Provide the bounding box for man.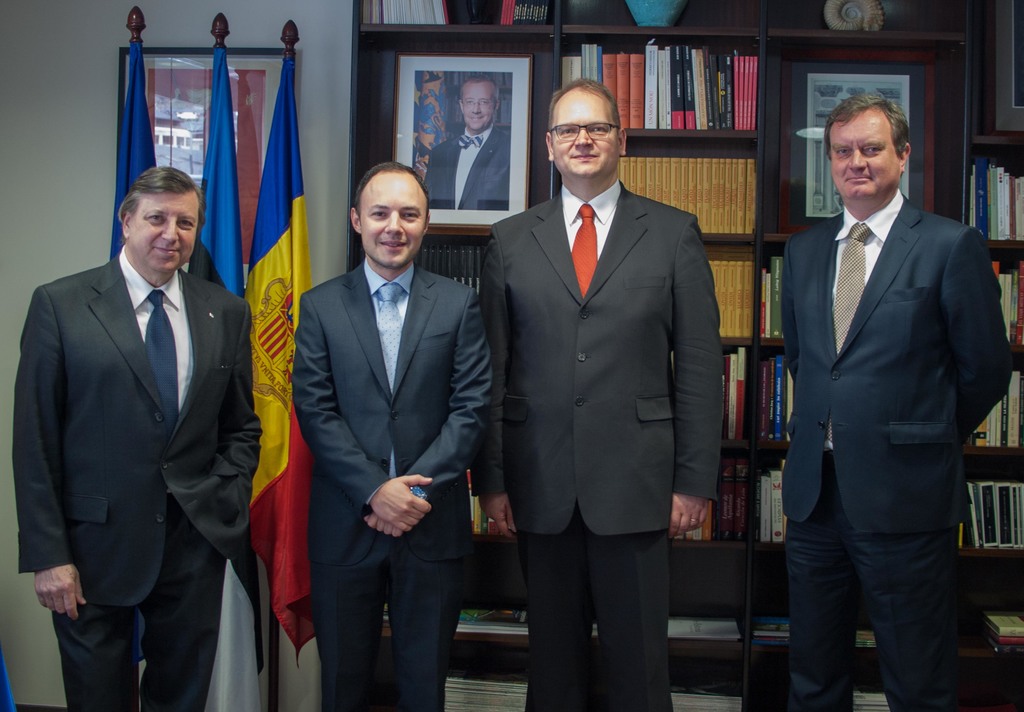
[476, 79, 727, 711].
